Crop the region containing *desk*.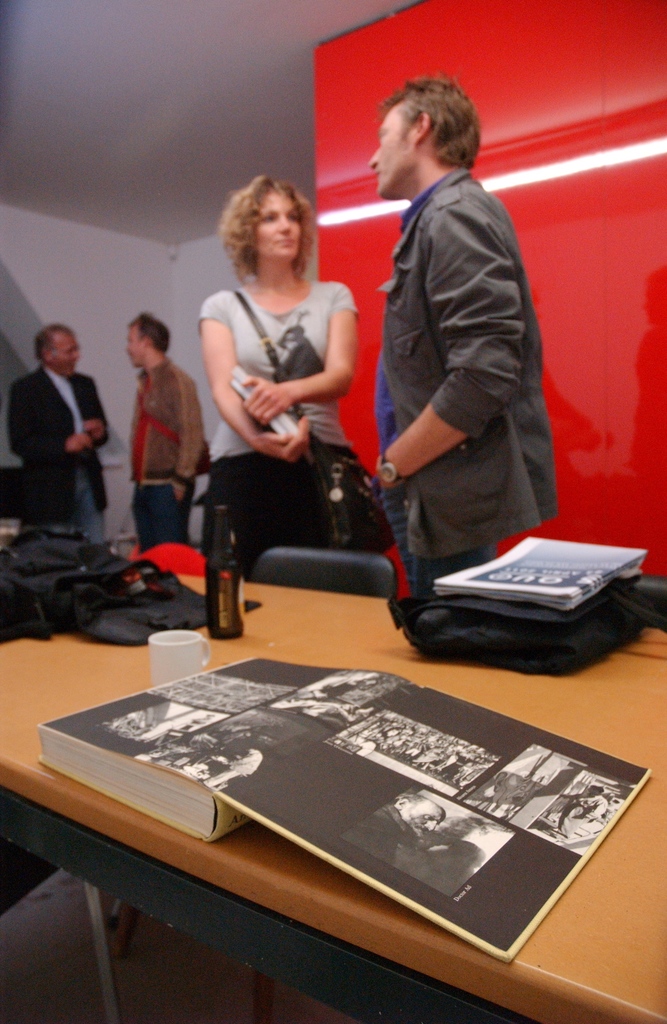
Crop region: <bbox>0, 575, 666, 1023</bbox>.
